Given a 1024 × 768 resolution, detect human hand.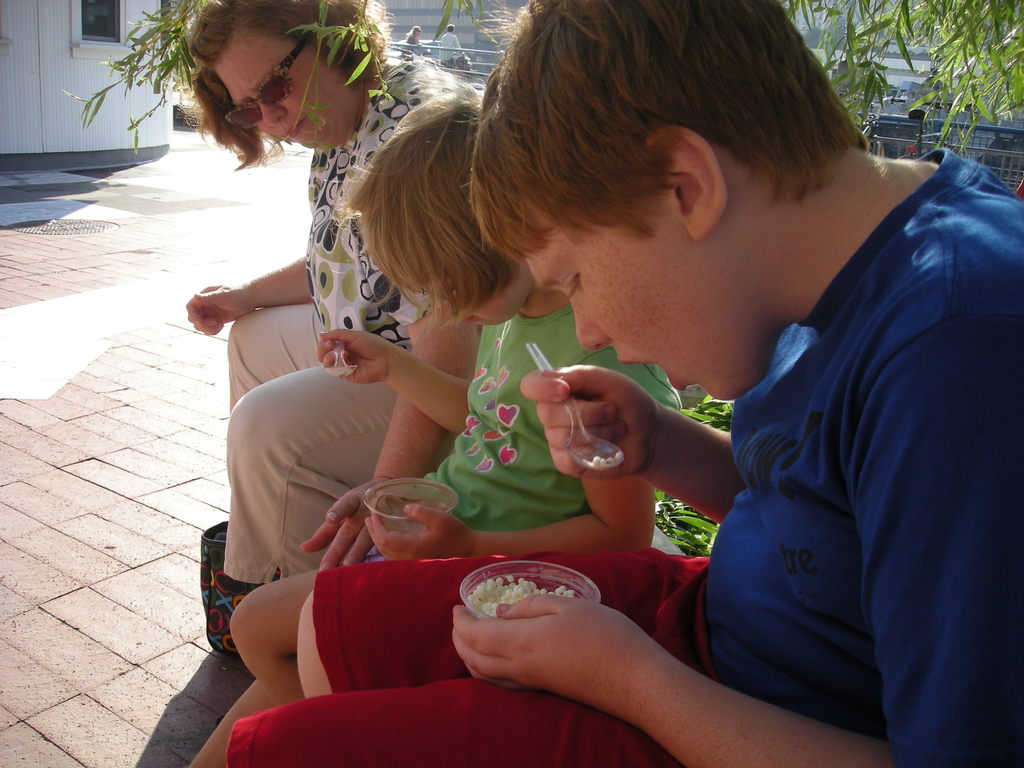
365,506,480,565.
